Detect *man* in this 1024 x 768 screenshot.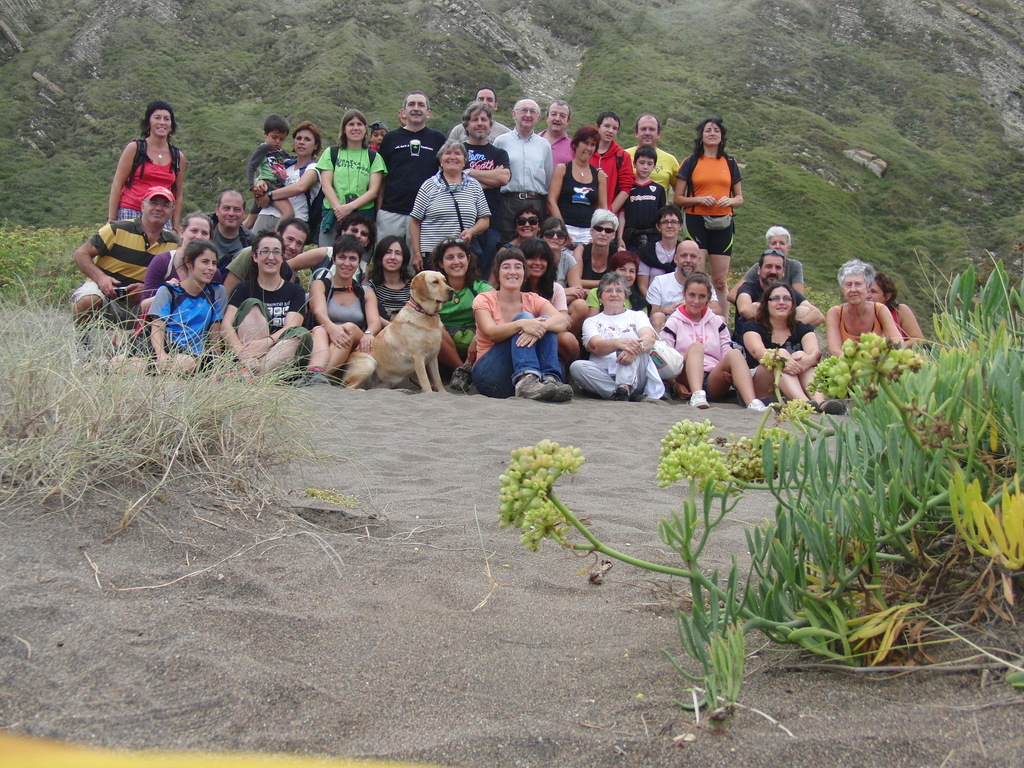
Detection: x1=372 y1=90 x2=448 y2=275.
